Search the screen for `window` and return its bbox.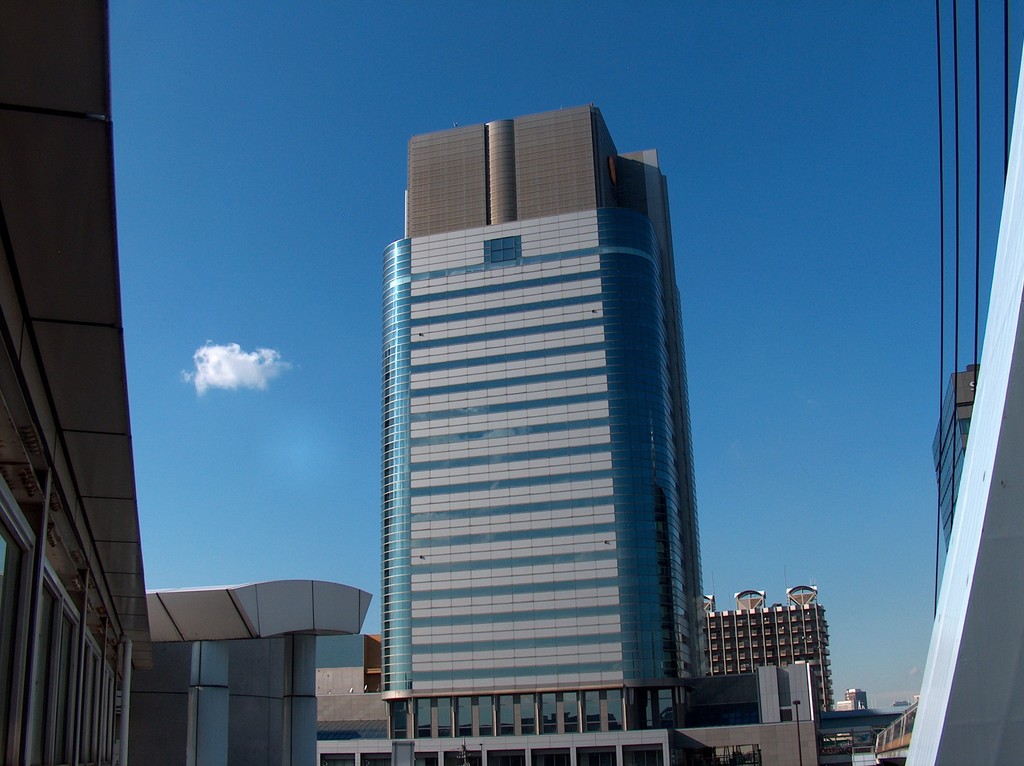
Found: bbox=[42, 558, 85, 758].
